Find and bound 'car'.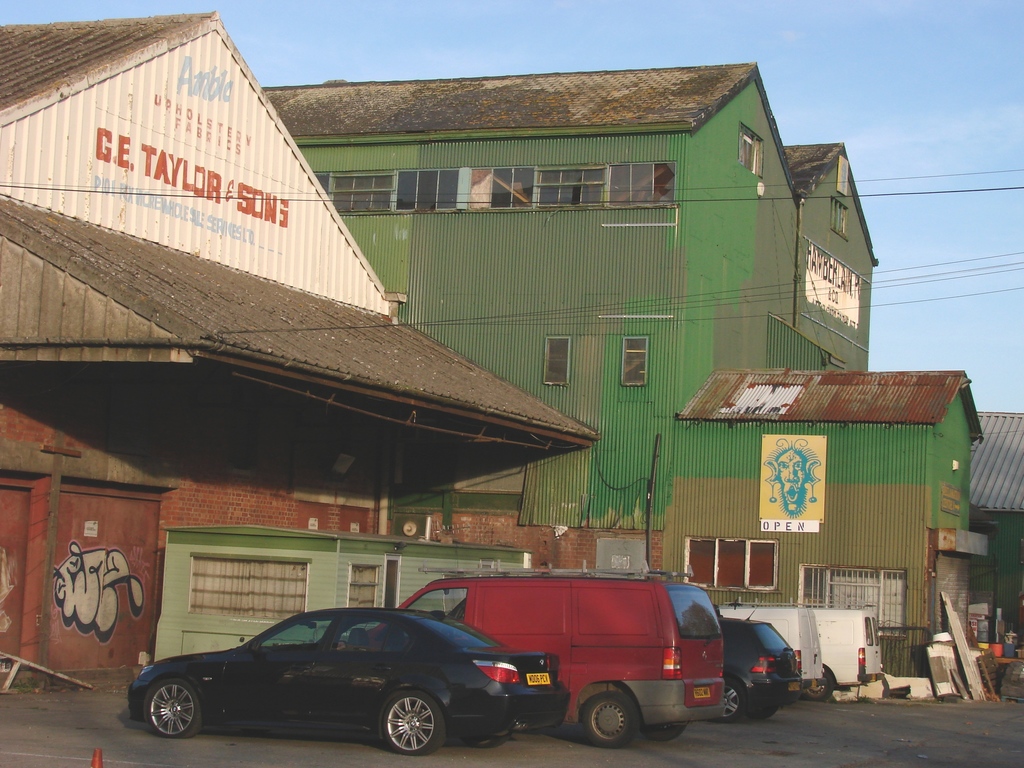
Bound: rect(122, 600, 554, 754).
